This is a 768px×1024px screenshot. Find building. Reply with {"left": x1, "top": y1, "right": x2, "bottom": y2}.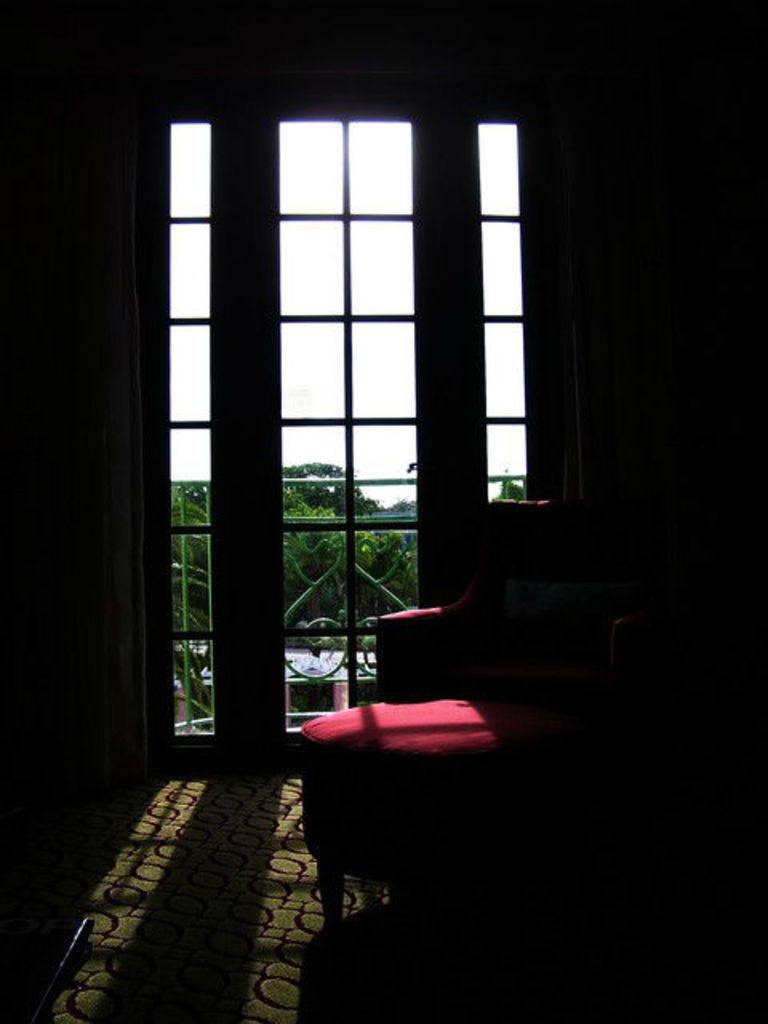
{"left": 0, "top": 0, "right": 766, "bottom": 1022}.
